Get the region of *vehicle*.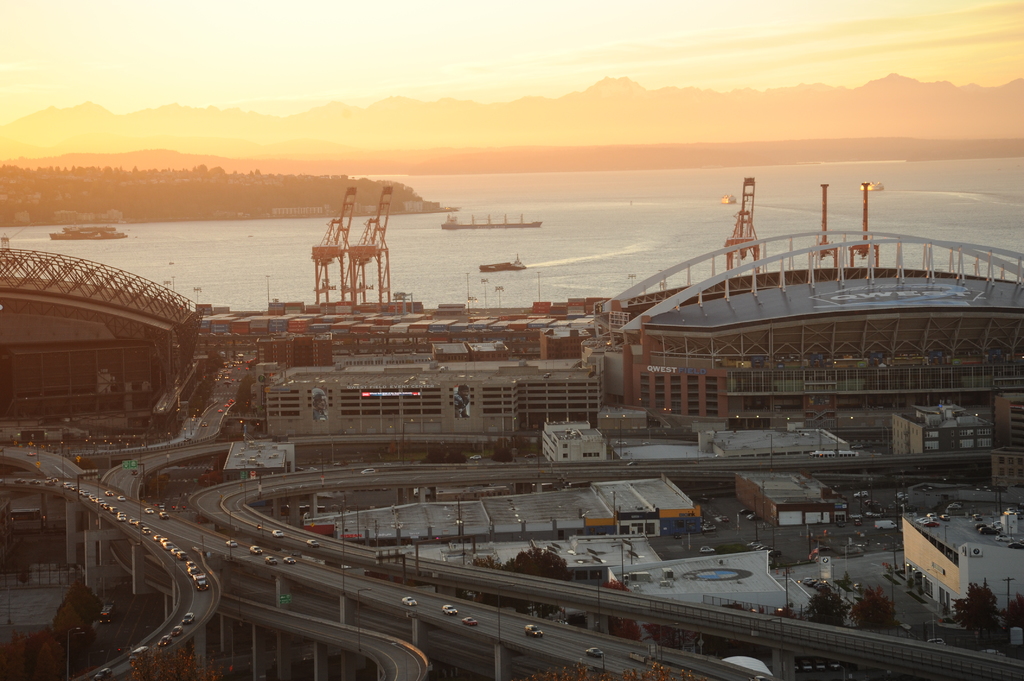
locate(525, 623, 542, 639).
